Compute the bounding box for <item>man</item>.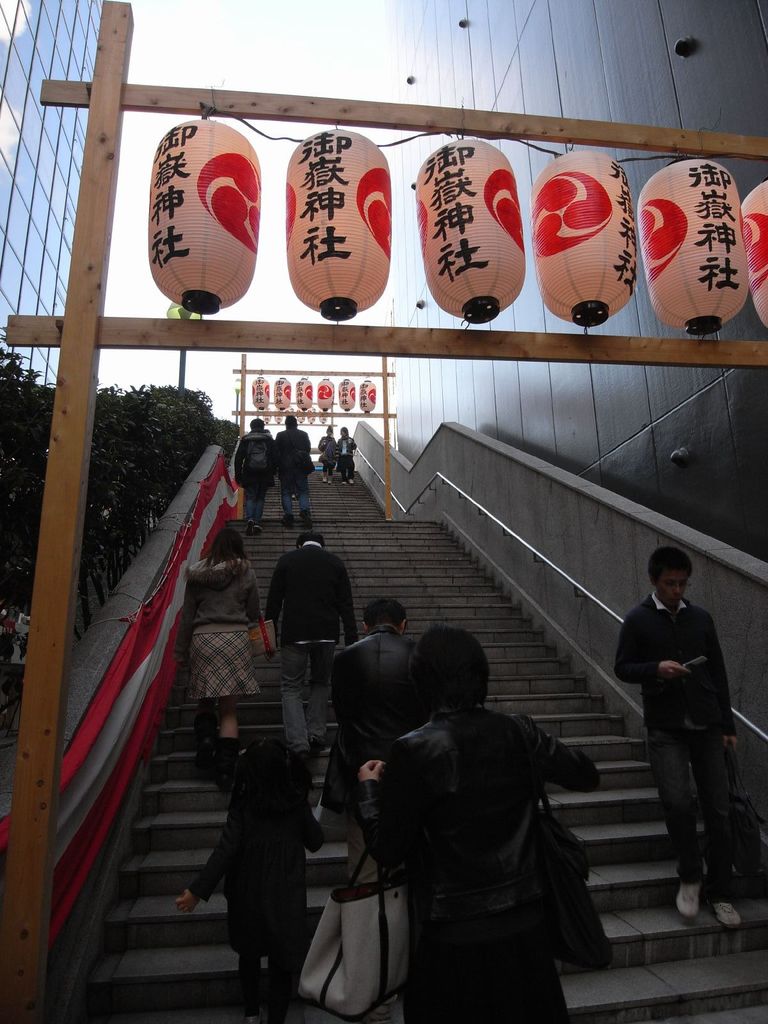
(left=234, top=415, right=272, bottom=522).
